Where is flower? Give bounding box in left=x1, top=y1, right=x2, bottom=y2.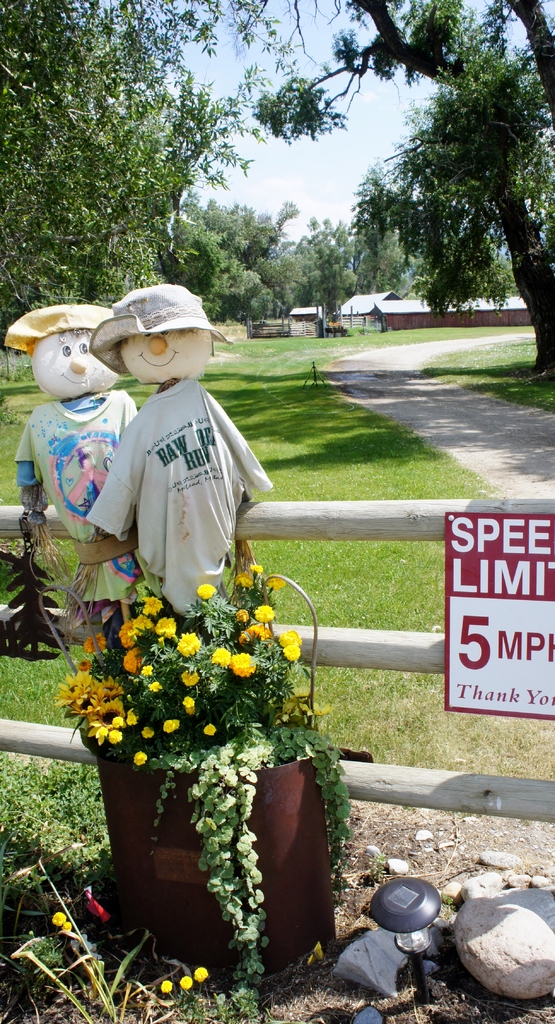
left=81, top=671, right=127, bottom=706.
